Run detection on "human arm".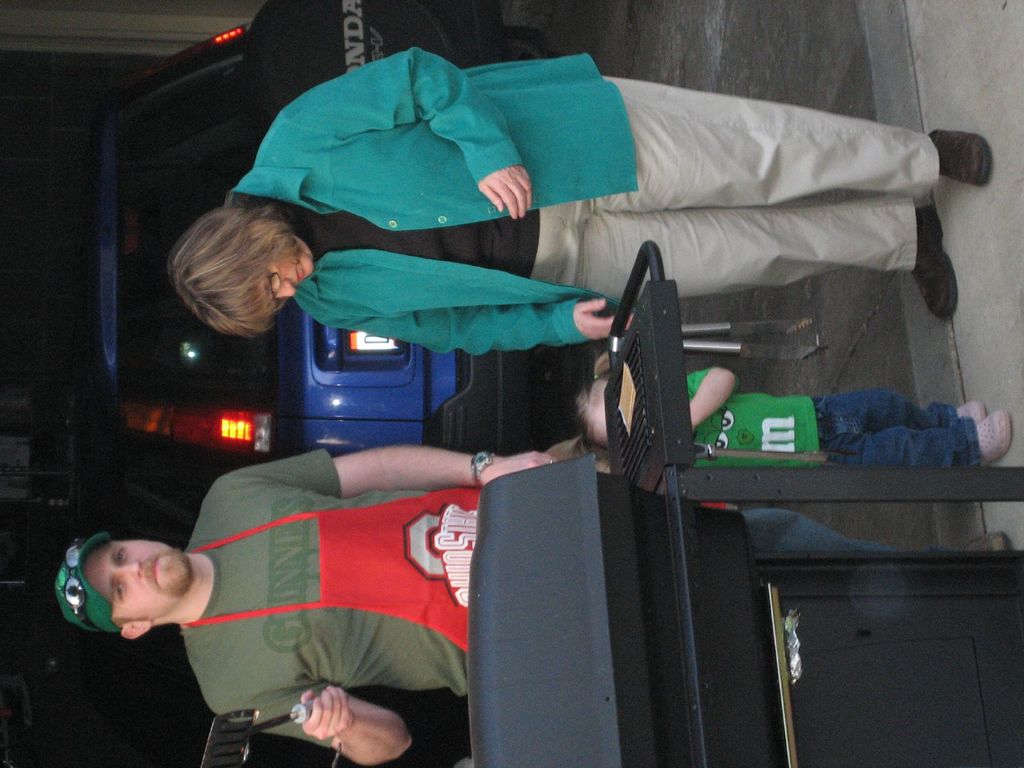
Result: 285:49:529:217.
